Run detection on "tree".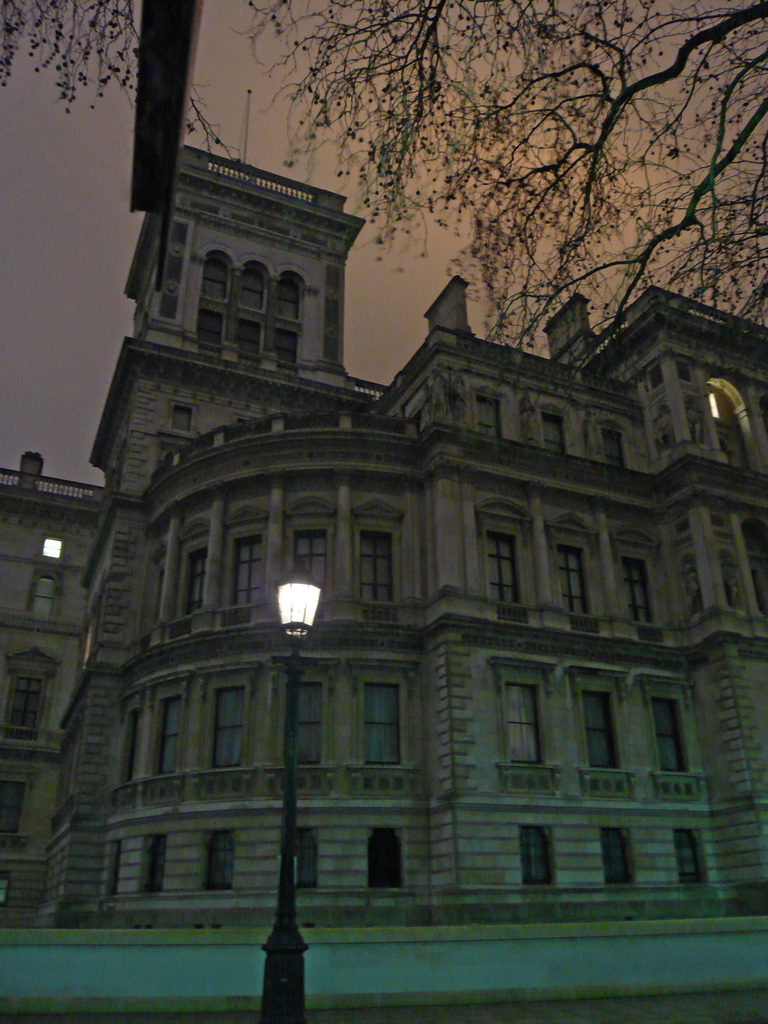
Result: [left=1, top=0, right=767, bottom=415].
